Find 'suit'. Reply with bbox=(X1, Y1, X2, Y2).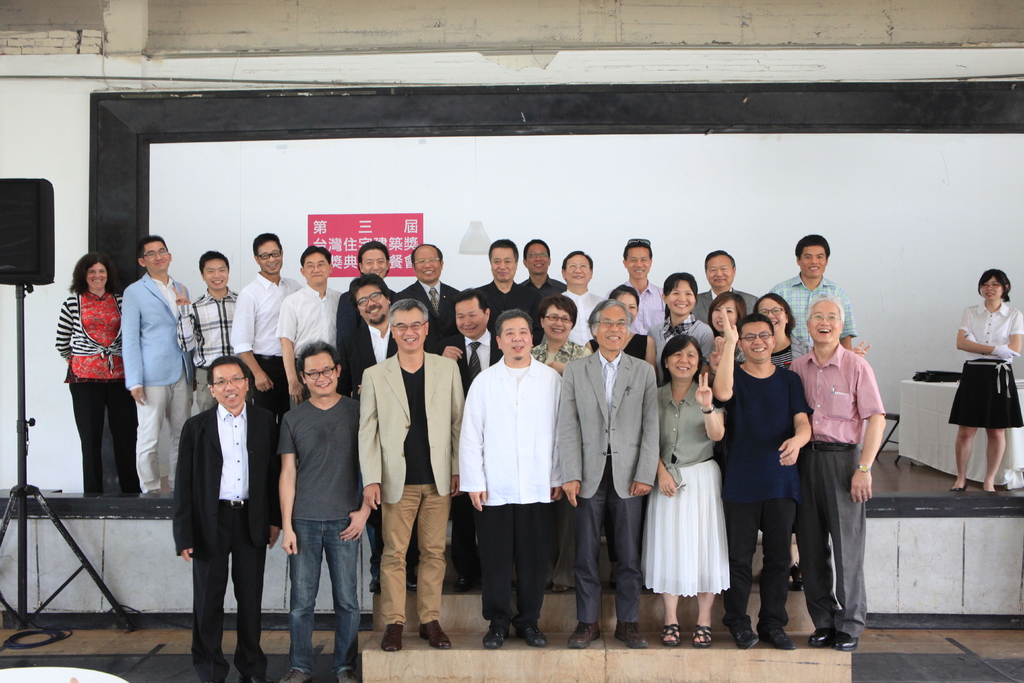
bbox=(333, 290, 399, 336).
